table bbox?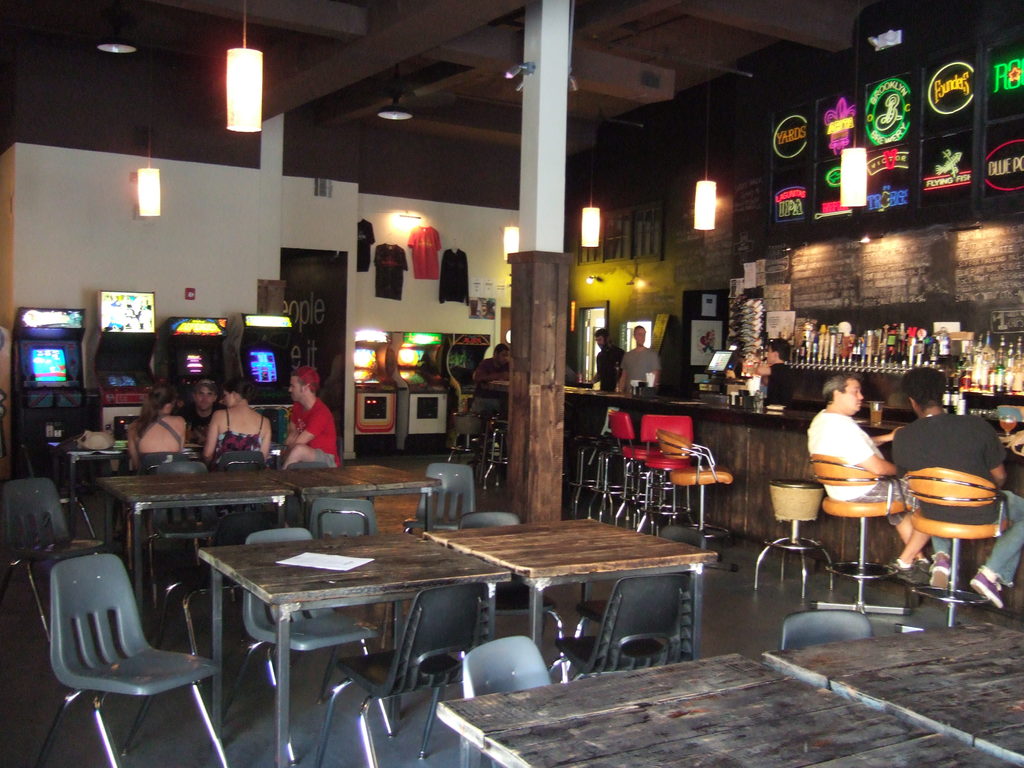
<box>97,462,445,621</box>
